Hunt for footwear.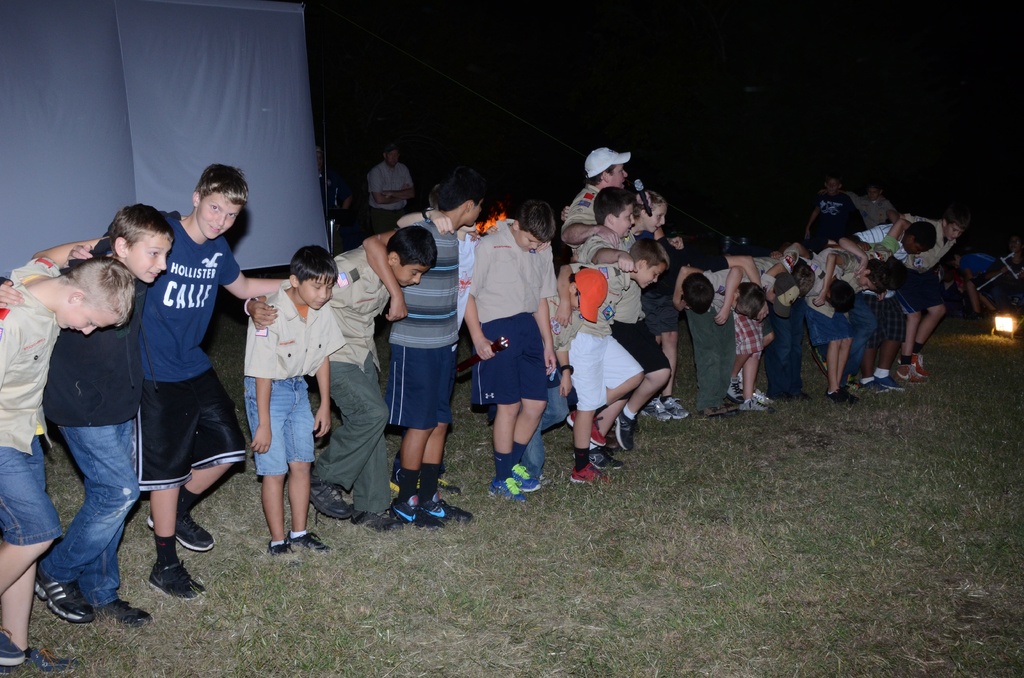
Hunted down at (755,389,771,404).
